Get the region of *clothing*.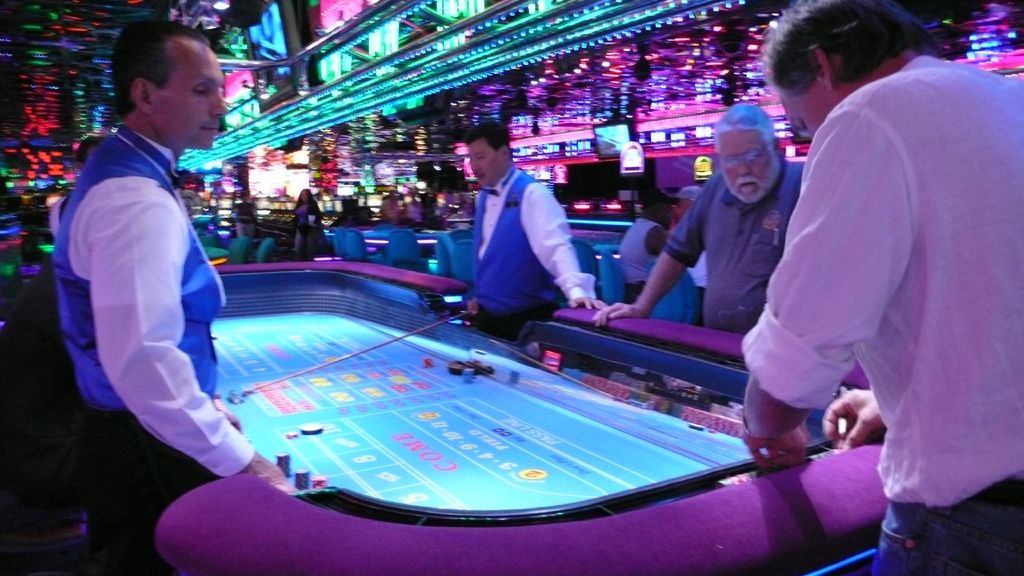
[x1=54, y1=122, x2=249, y2=575].
